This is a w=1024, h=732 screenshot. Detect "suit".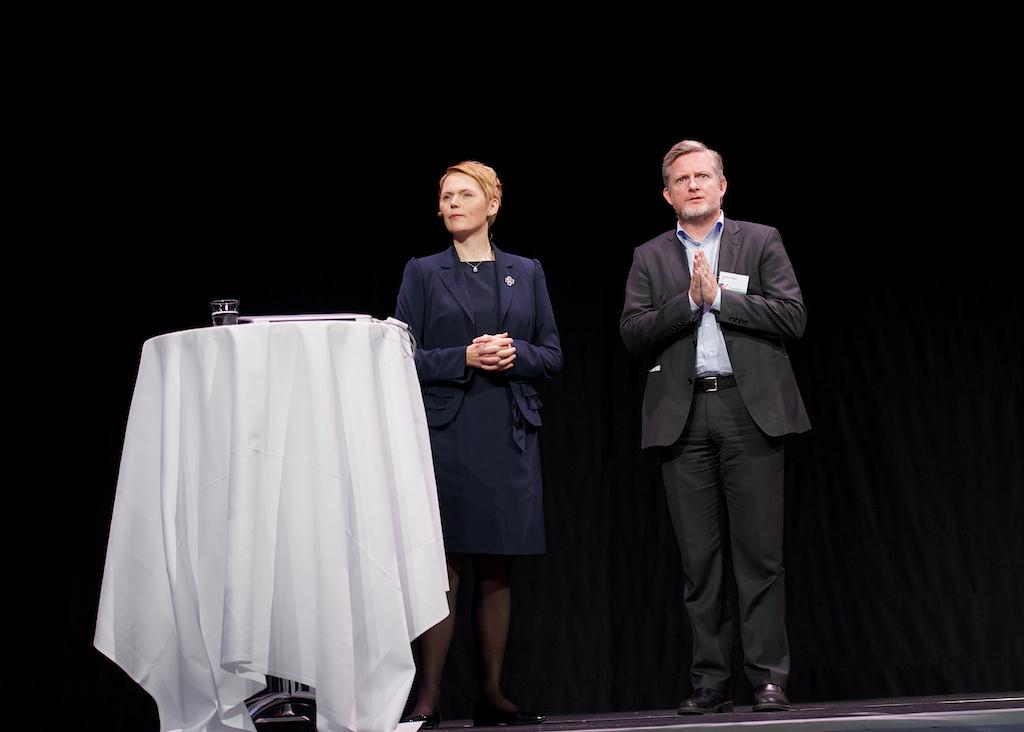
<box>391,245,567,563</box>.
